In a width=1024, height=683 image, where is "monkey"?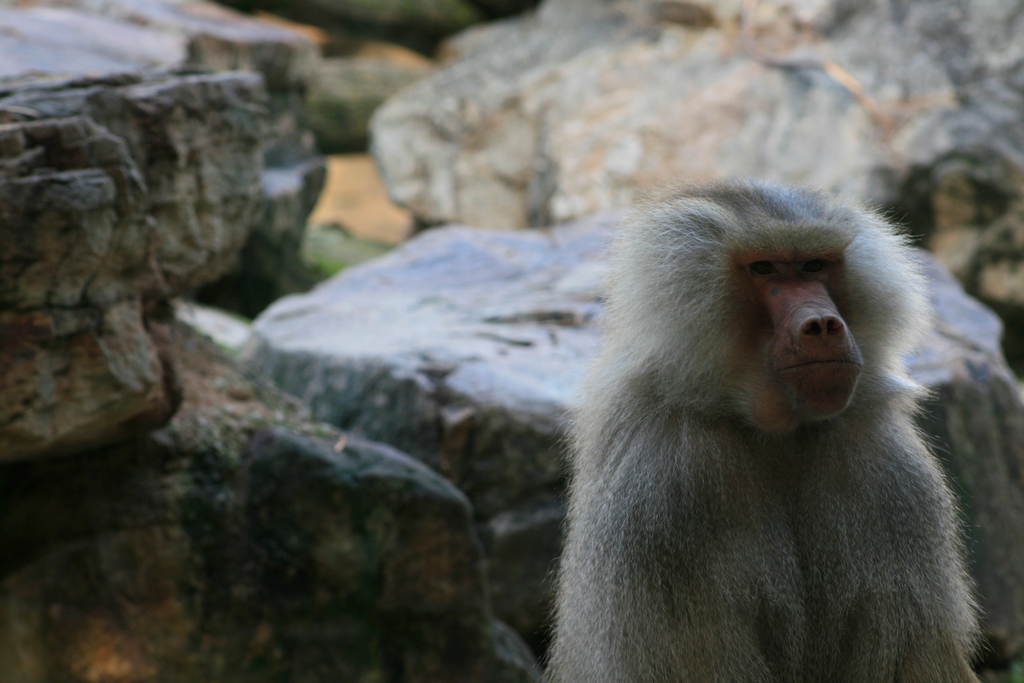
(x1=545, y1=183, x2=982, y2=681).
